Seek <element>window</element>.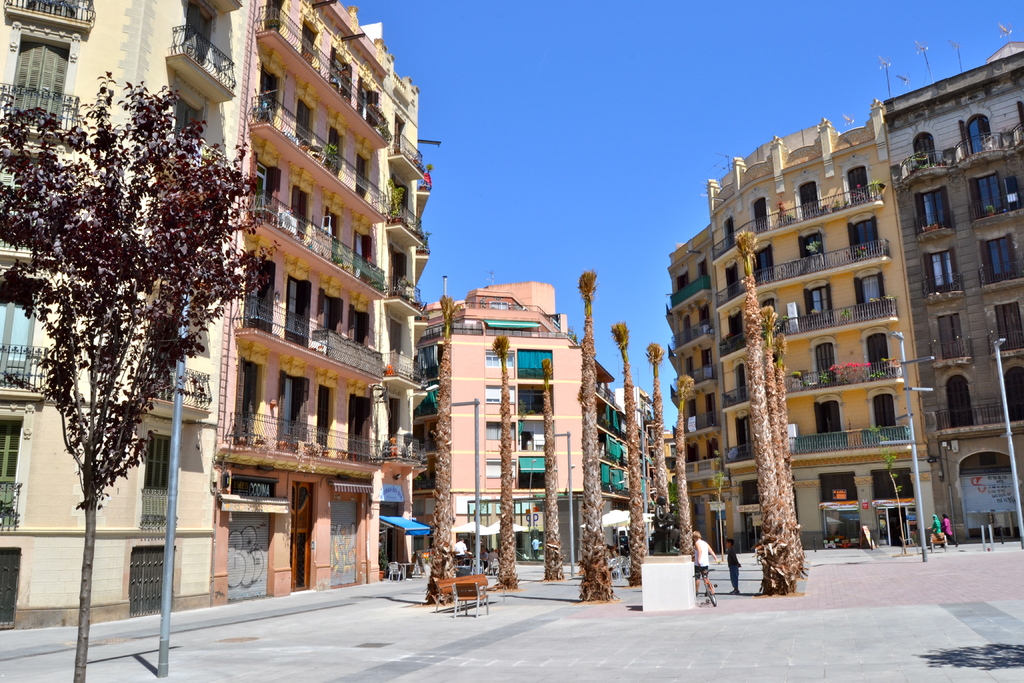
345/396/371/457.
